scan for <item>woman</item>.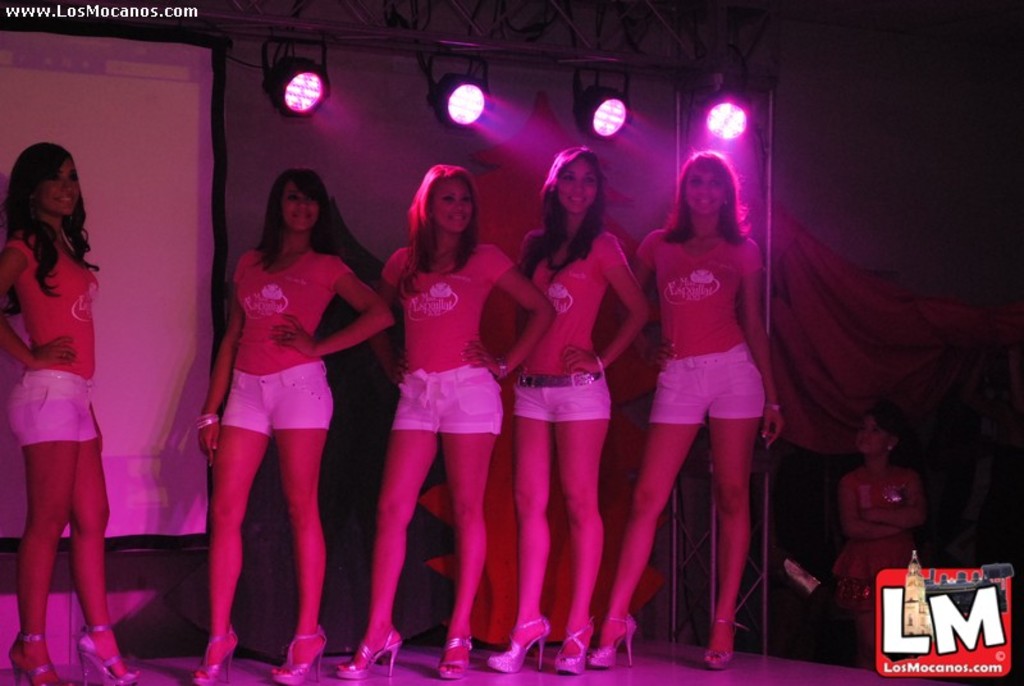
Scan result: (left=591, top=142, right=788, bottom=674).
